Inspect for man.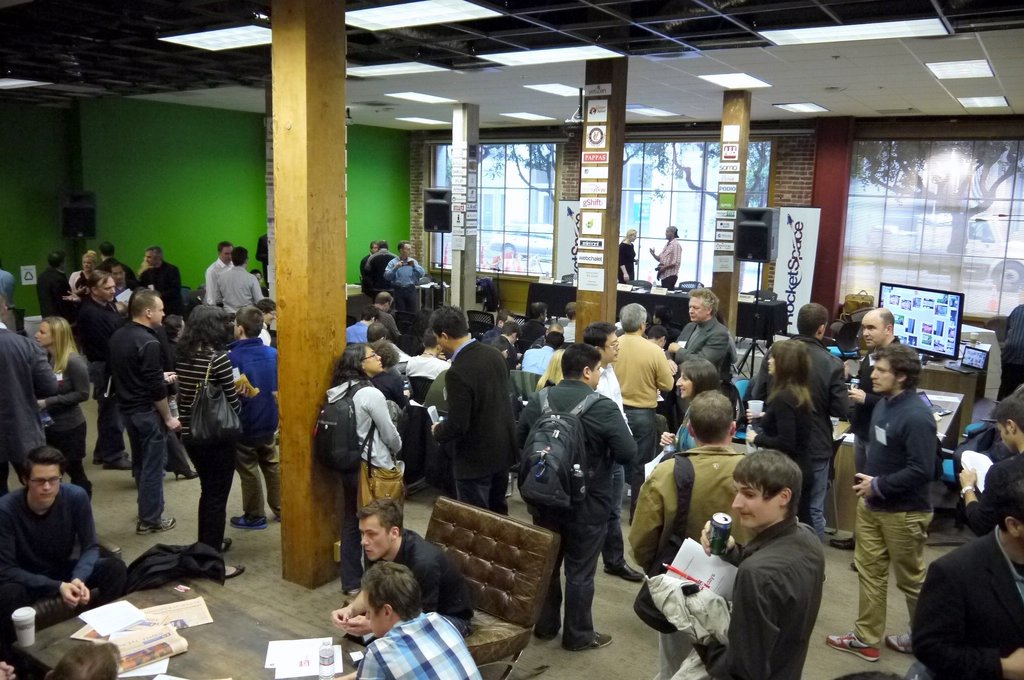
Inspection: region(426, 299, 525, 515).
